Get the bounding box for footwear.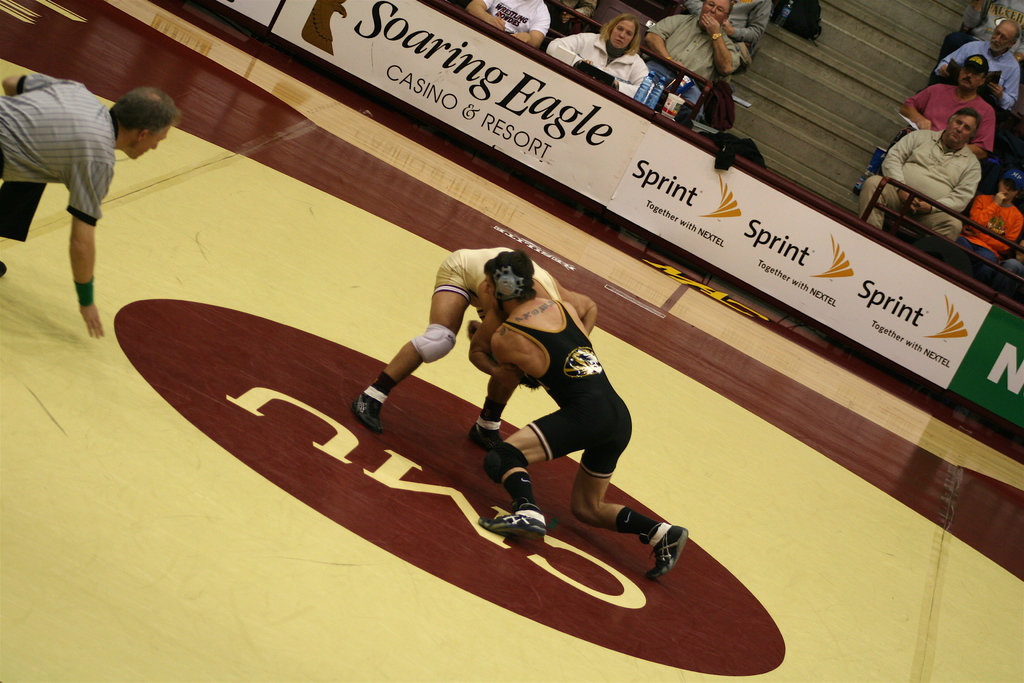
{"x1": 467, "y1": 427, "x2": 504, "y2": 451}.
